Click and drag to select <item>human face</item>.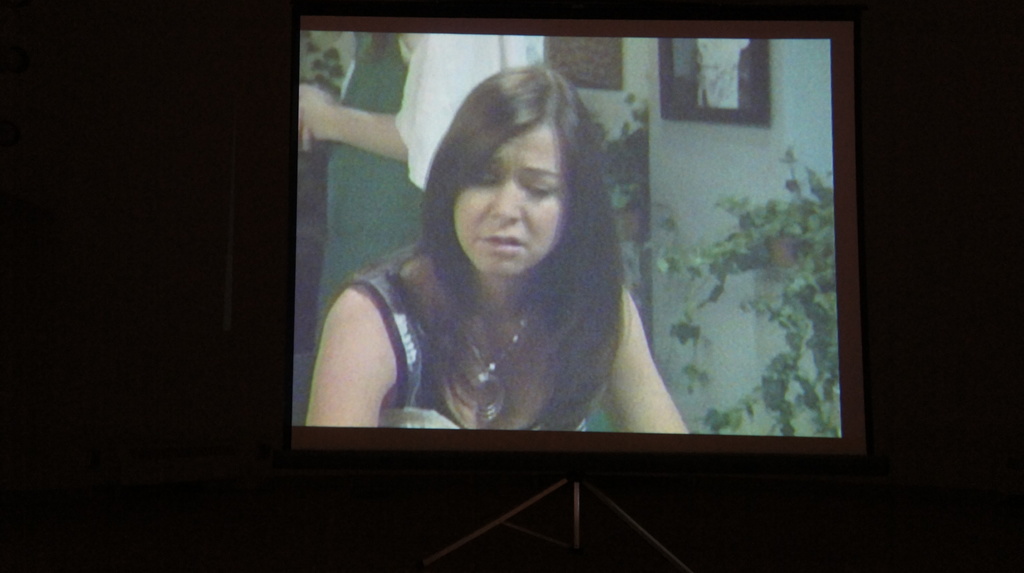
Selection: pyautogui.locateOnScreen(447, 109, 582, 276).
